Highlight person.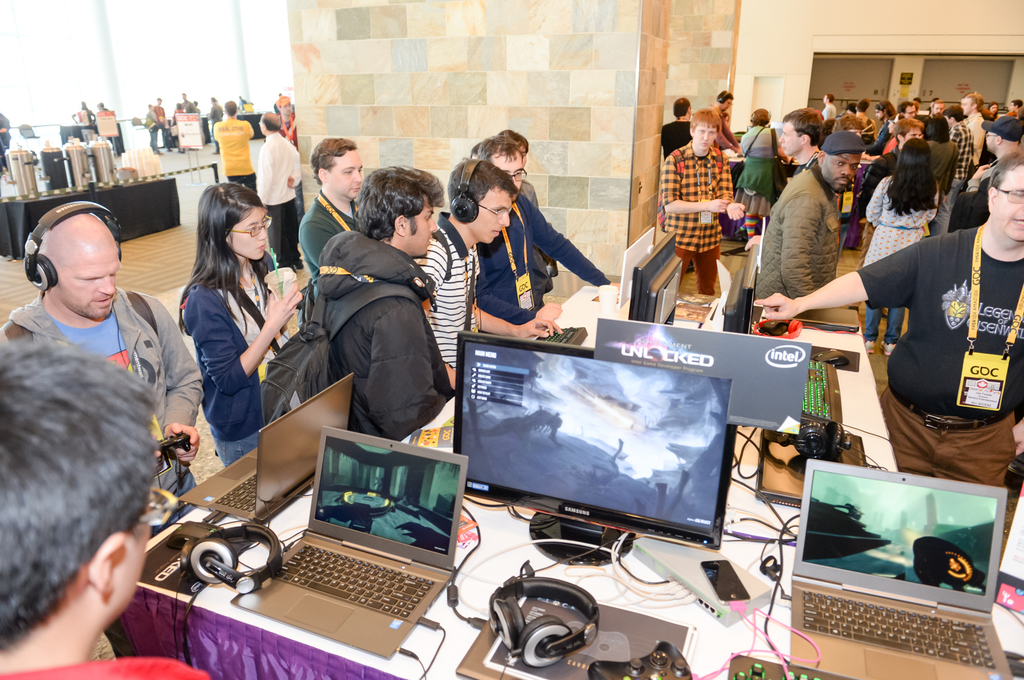
Highlighted region: select_region(751, 130, 866, 300).
